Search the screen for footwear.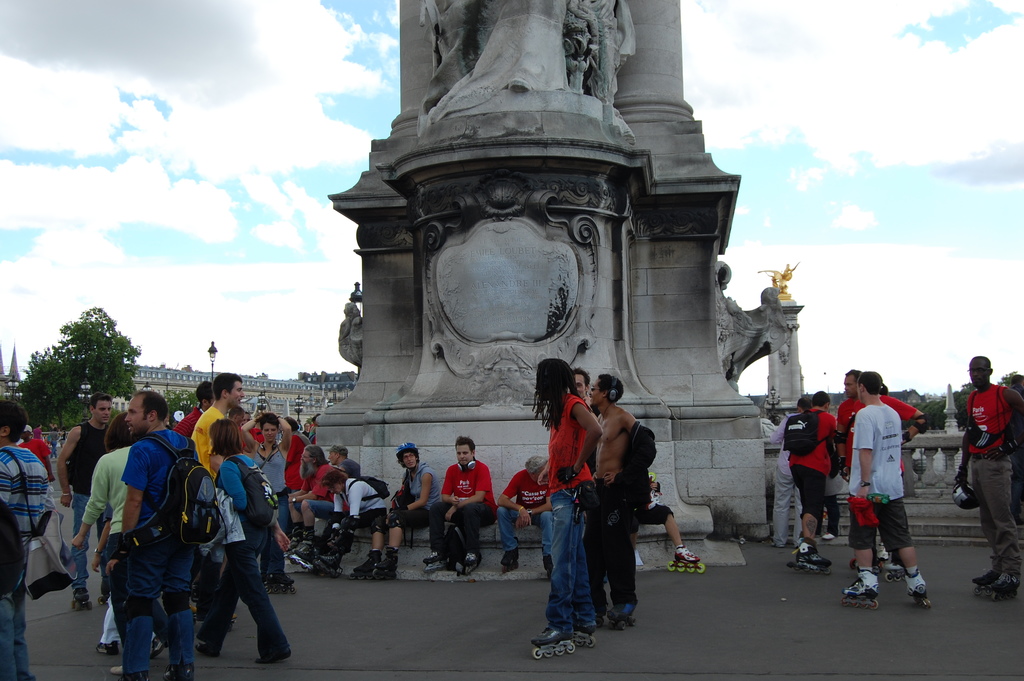
Found at (541, 548, 555, 569).
